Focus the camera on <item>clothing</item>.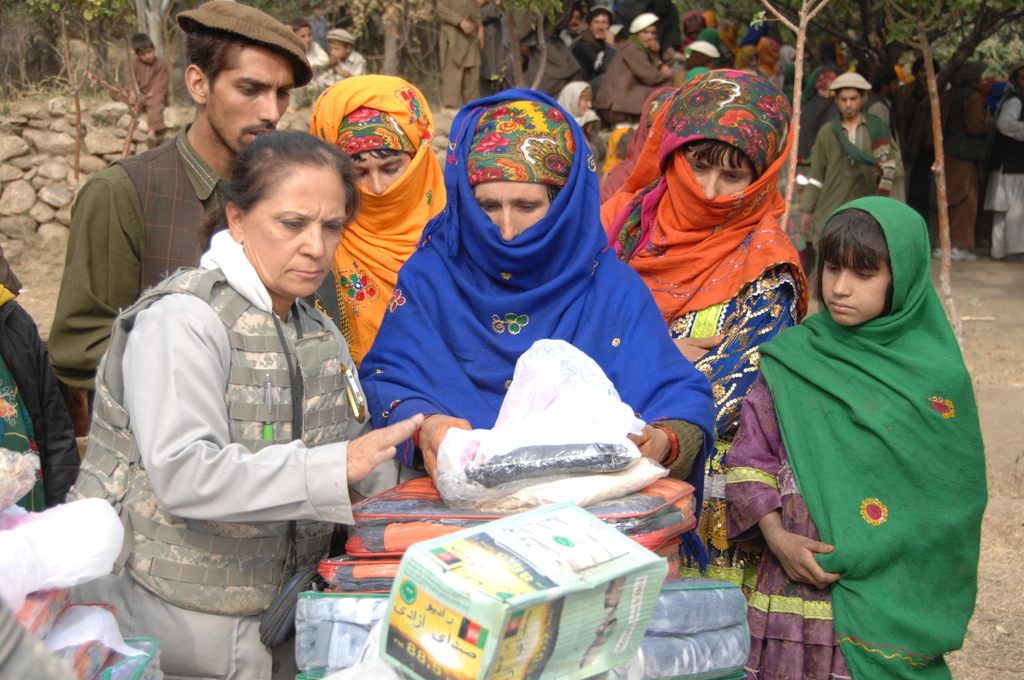
Focus region: 983 89 1023 266.
